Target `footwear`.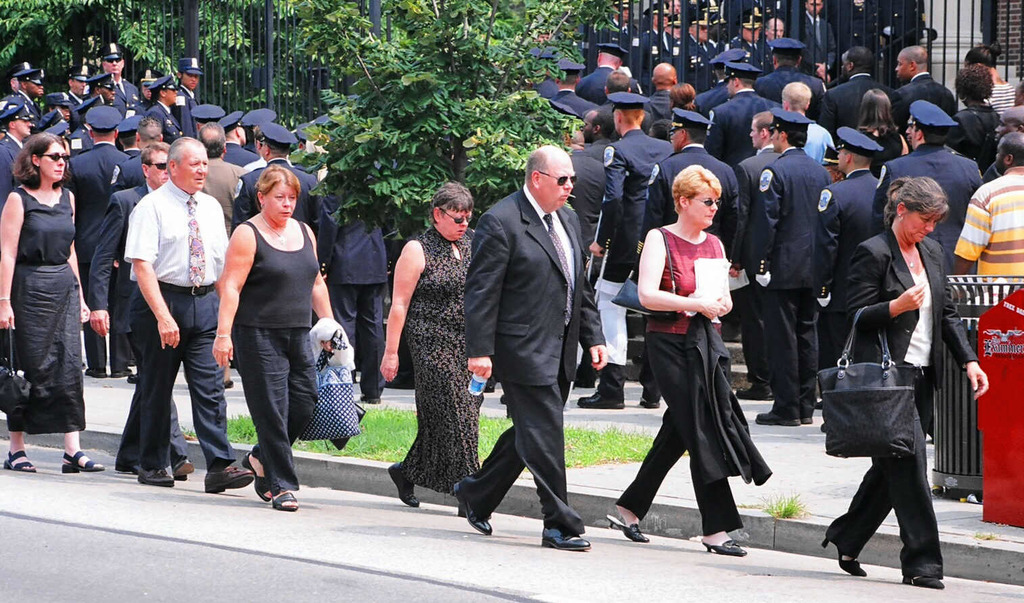
Target region: (left=603, top=514, right=649, bottom=540).
